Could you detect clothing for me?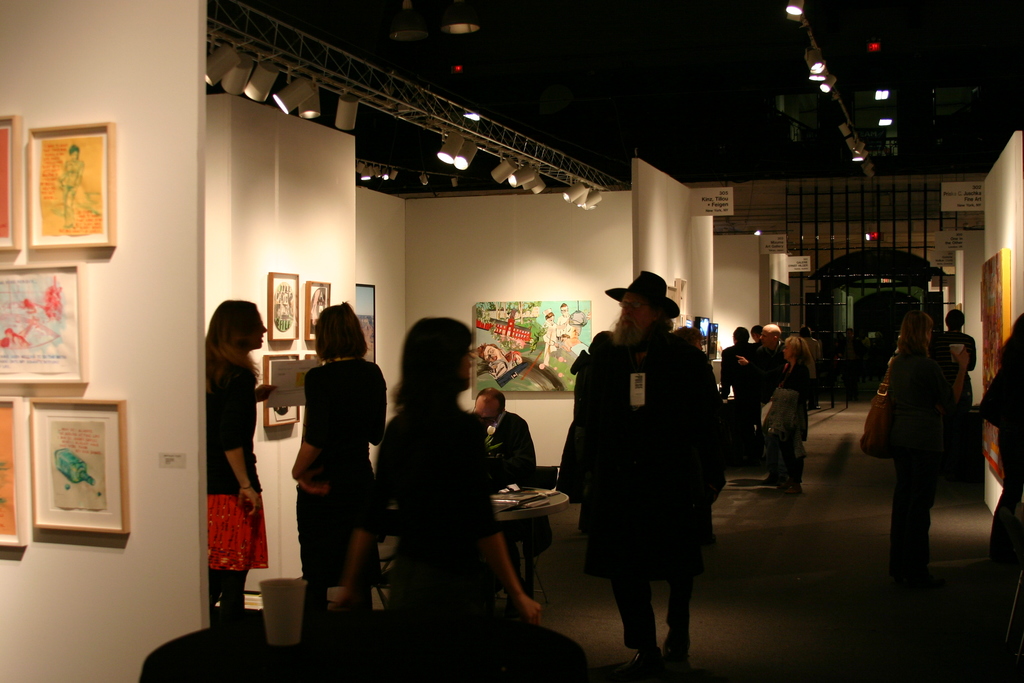
Detection result: 807 337 822 400.
